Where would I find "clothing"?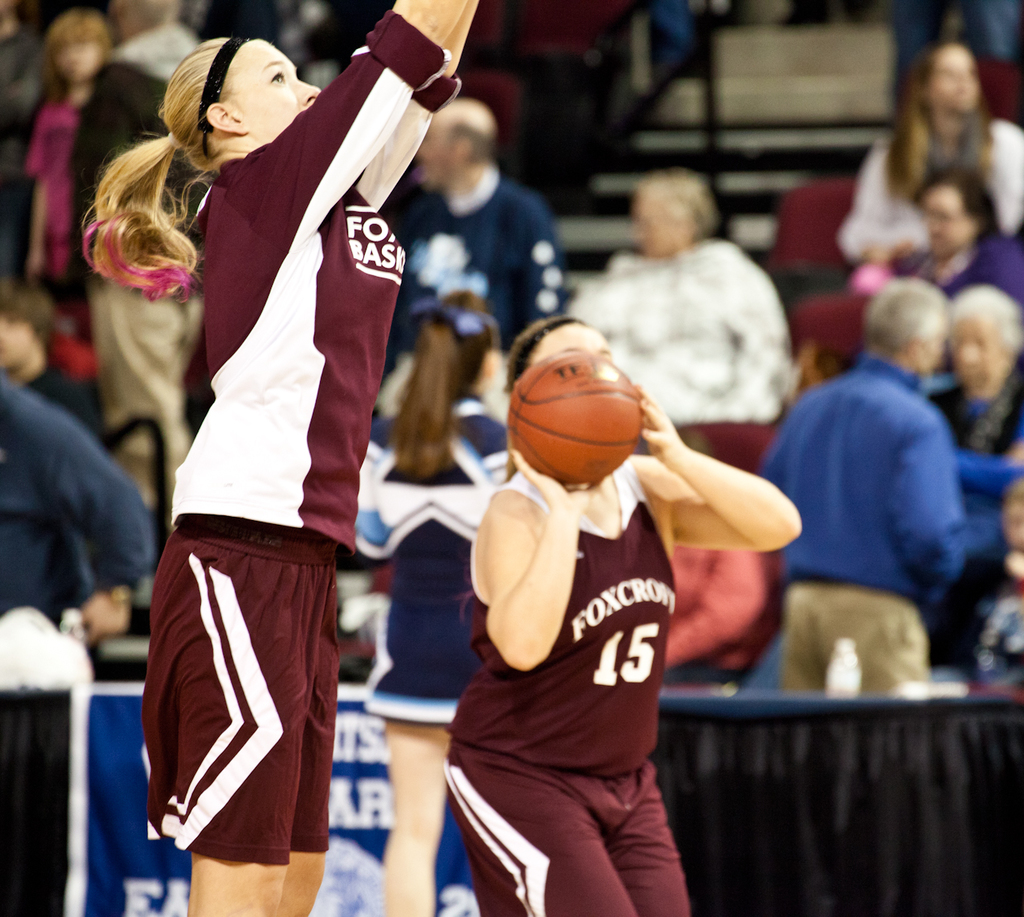
At bbox=[96, 272, 211, 503].
